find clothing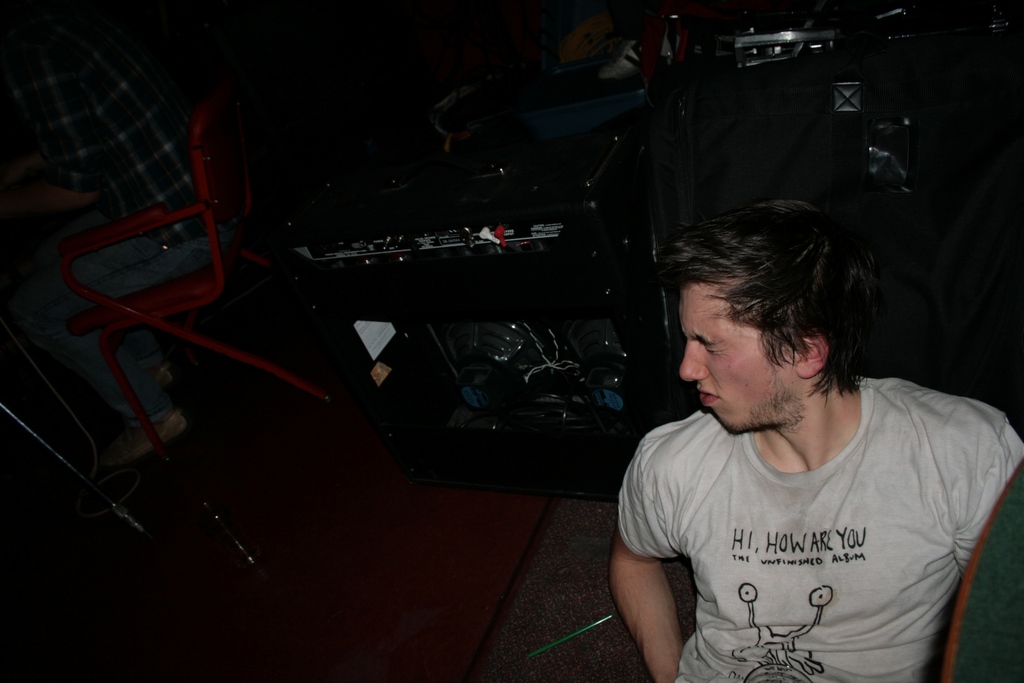
[left=3, top=10, right=231, bottom=434]
